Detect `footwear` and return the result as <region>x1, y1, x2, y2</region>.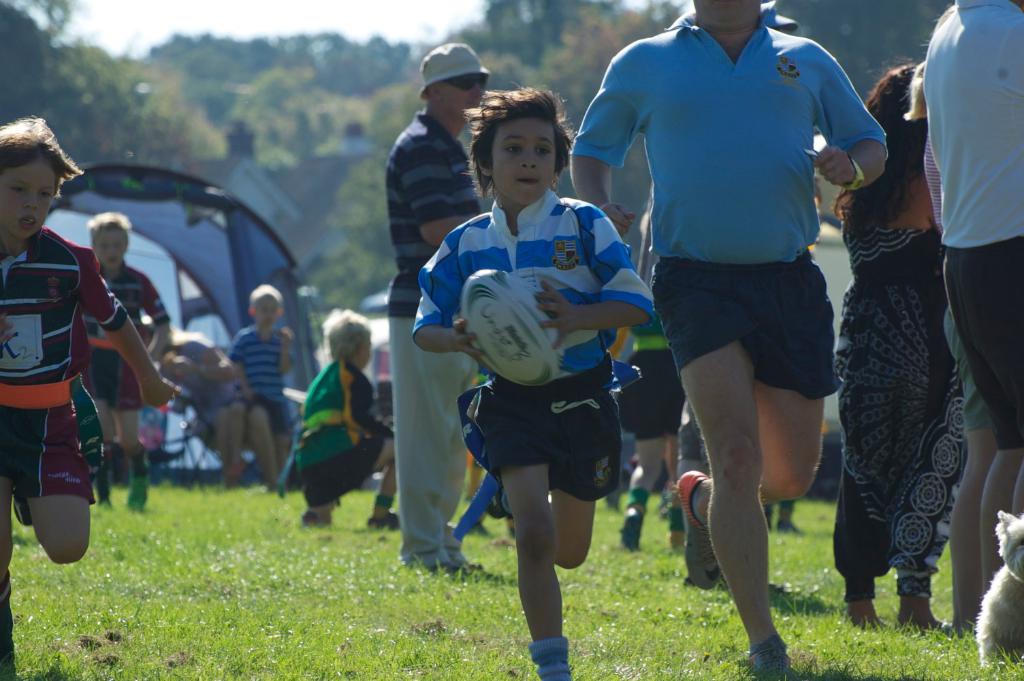
<region>895, 594, 957, 635</region>.
